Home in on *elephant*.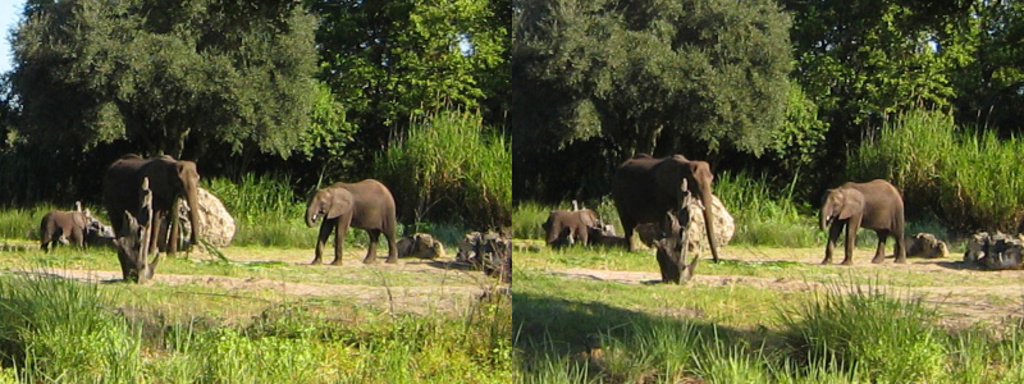
Homed in at bbox=(609, 161, 717, 262).
